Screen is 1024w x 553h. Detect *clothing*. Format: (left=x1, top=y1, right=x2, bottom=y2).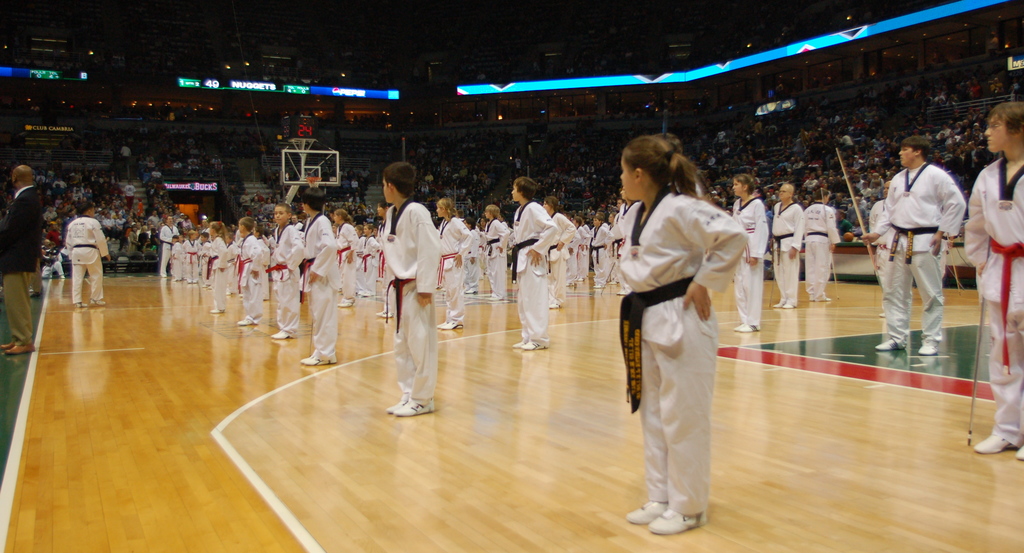
(left=0, top=179, right=44, bottom=334).
